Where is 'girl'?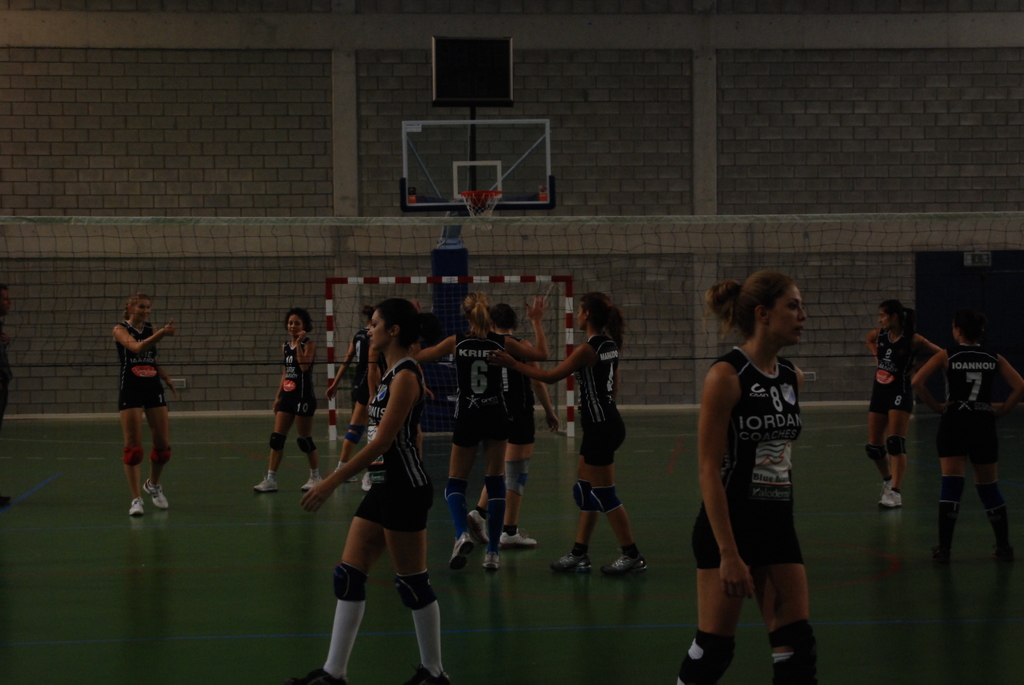
<region>864, 291, 945, 507</region>.
